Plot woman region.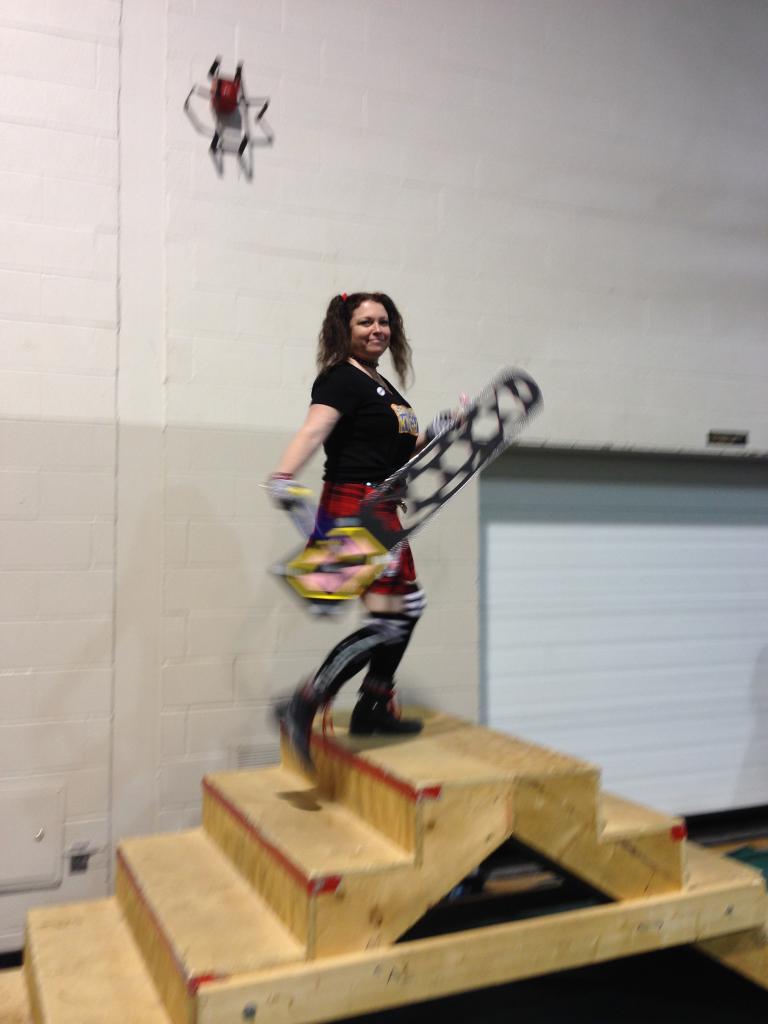
Plotted at {"left": 273, "top": 278, "right": 473, "bottom": 735}.
